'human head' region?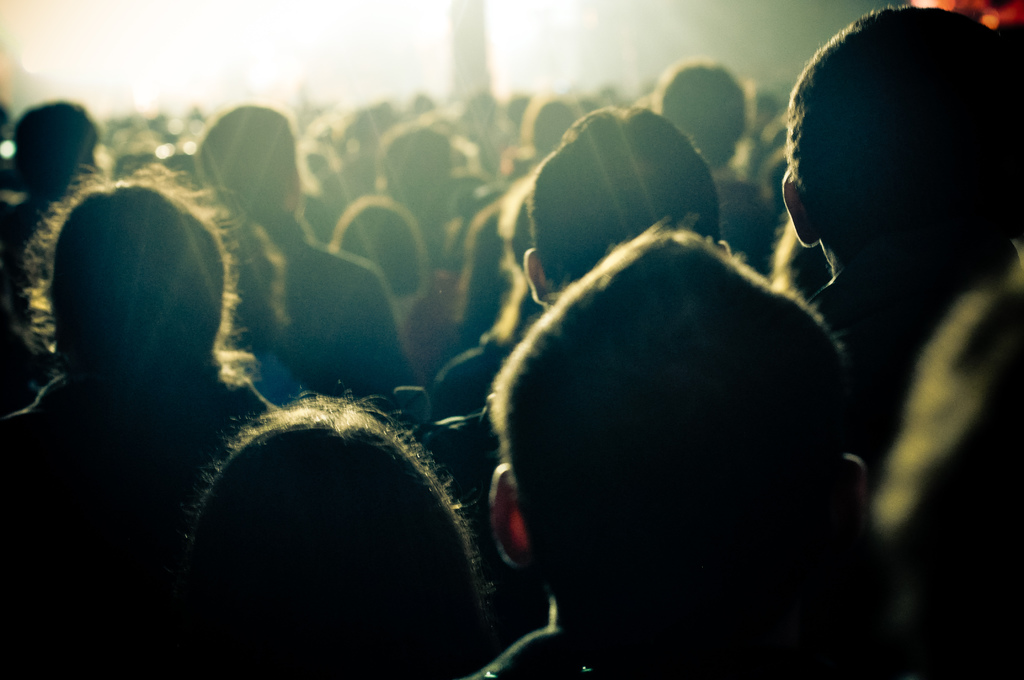
<bbox>15, 95, 99, 198</bbox>
